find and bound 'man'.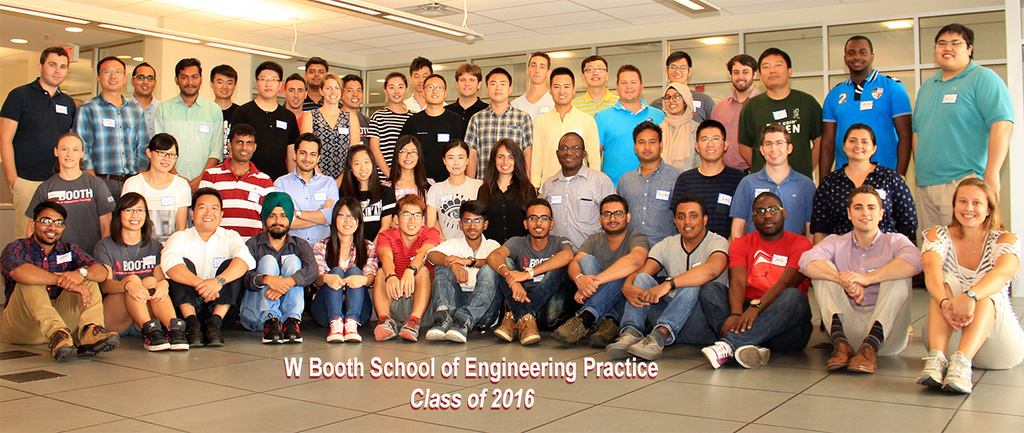
Bound: x1=598 y1=64 x2=662 y2=184.
